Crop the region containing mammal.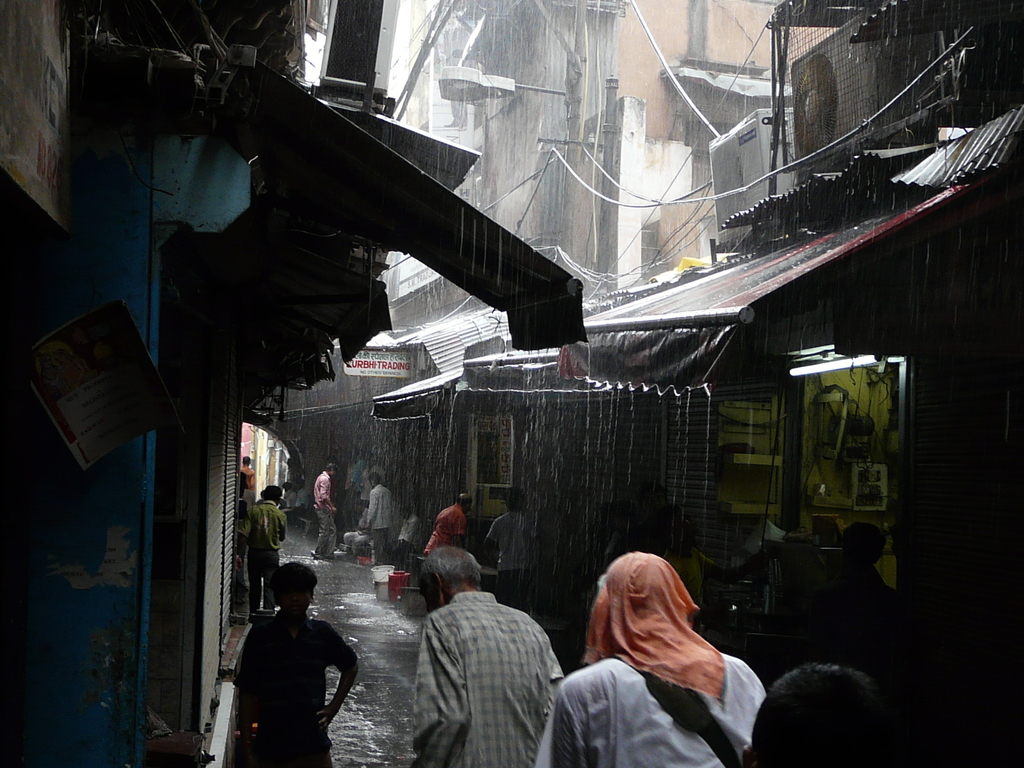
Crop region: 241:457:253:487.
